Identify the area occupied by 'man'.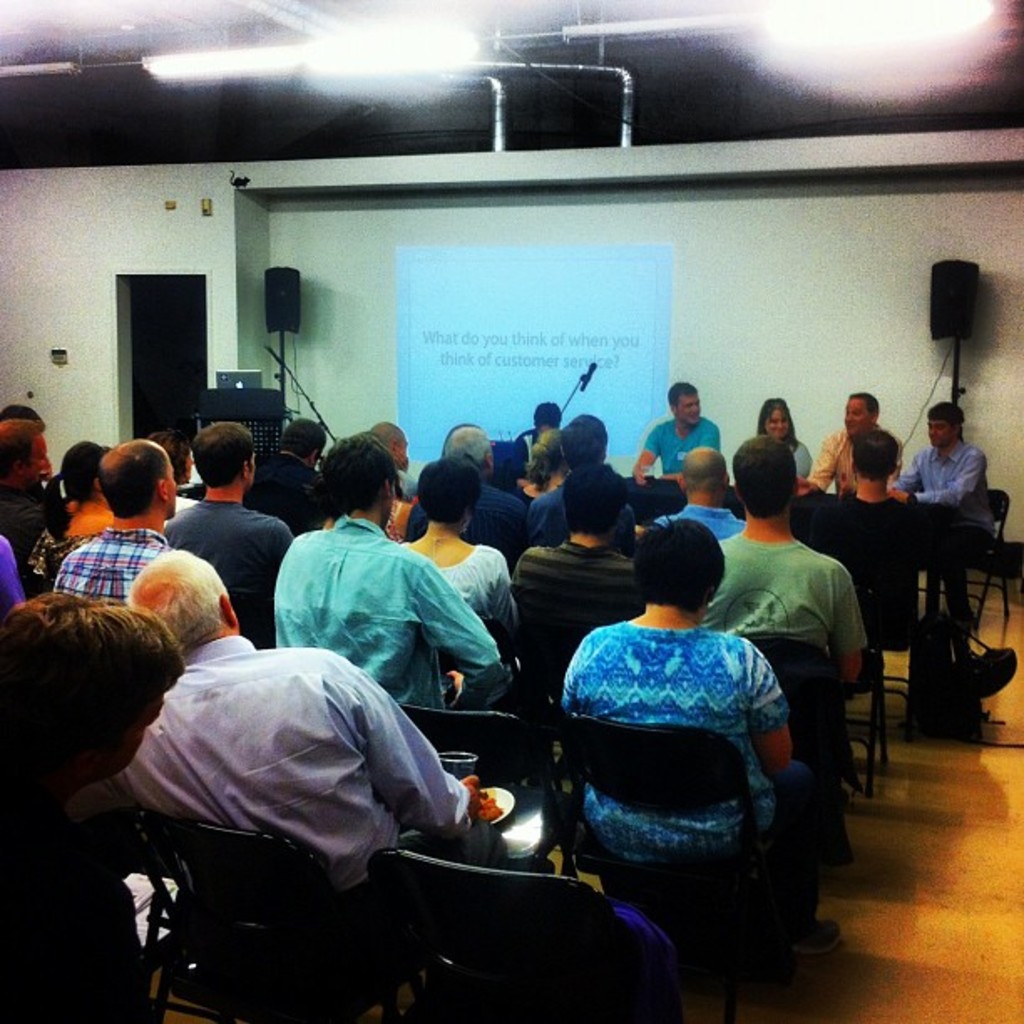
Area: region(161, 417, 291, 649).
